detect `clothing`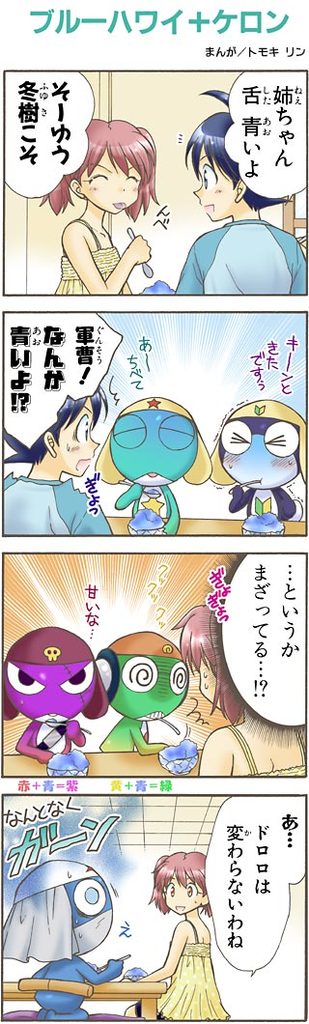
bbox=(54, 214, 129, 291)
